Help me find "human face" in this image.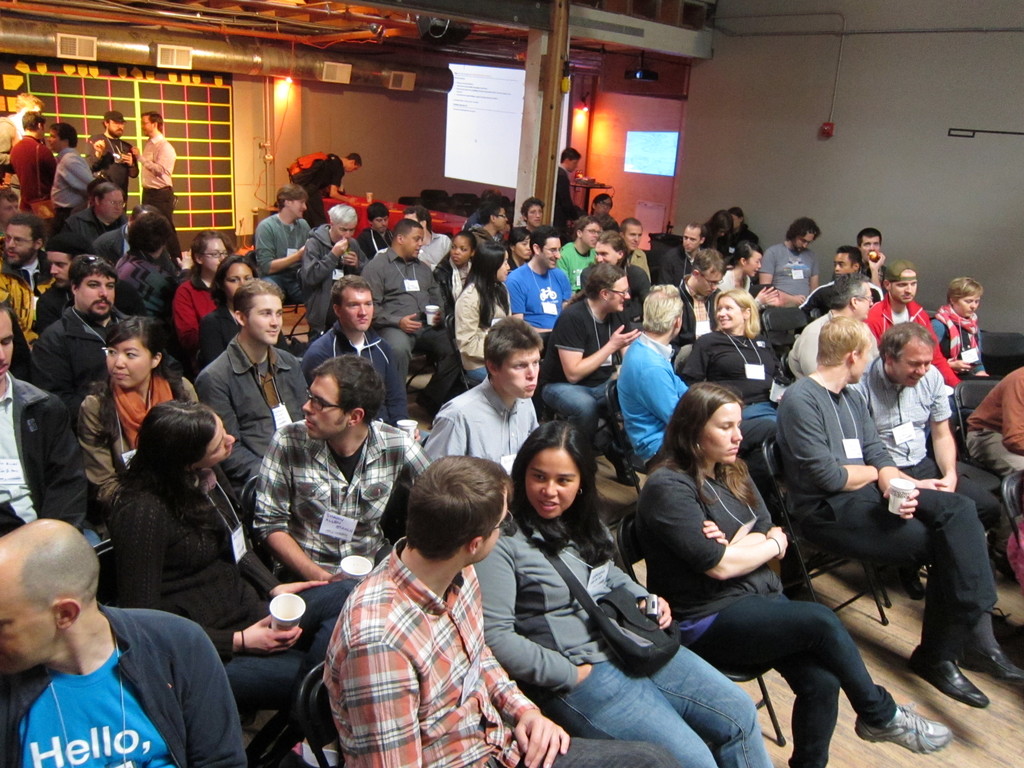
Found it: bbox=[836, 250, 850, 282].
